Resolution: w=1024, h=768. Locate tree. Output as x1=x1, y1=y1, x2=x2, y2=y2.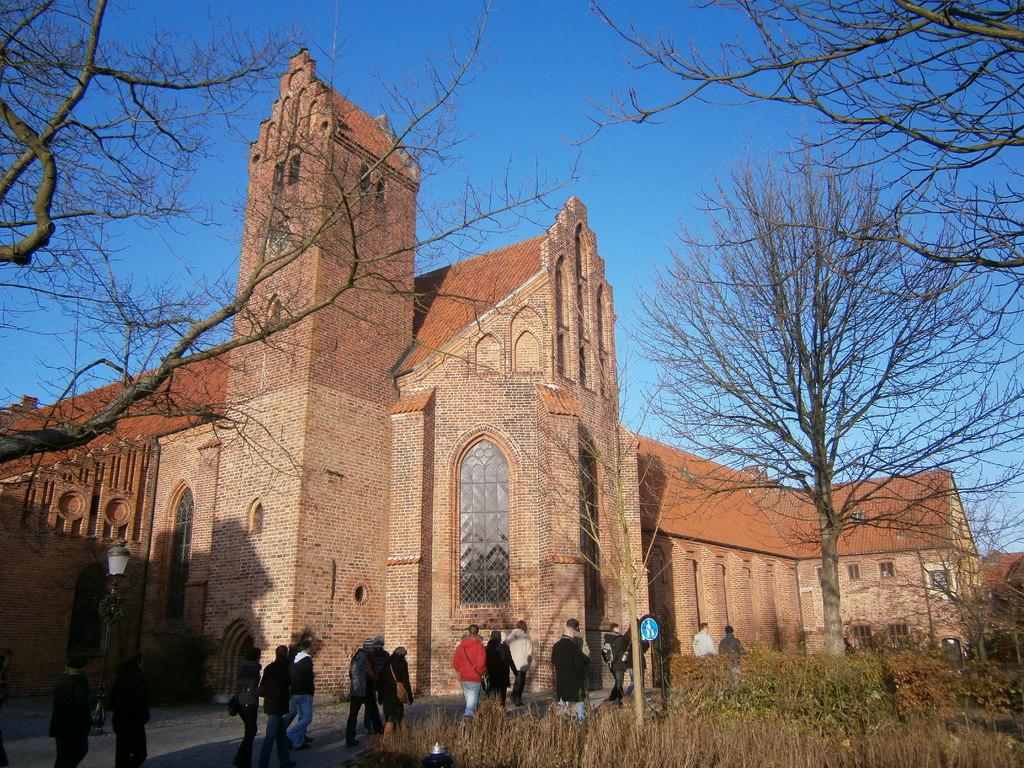
x1=849, y1=472, x2=1023, y2=663.
